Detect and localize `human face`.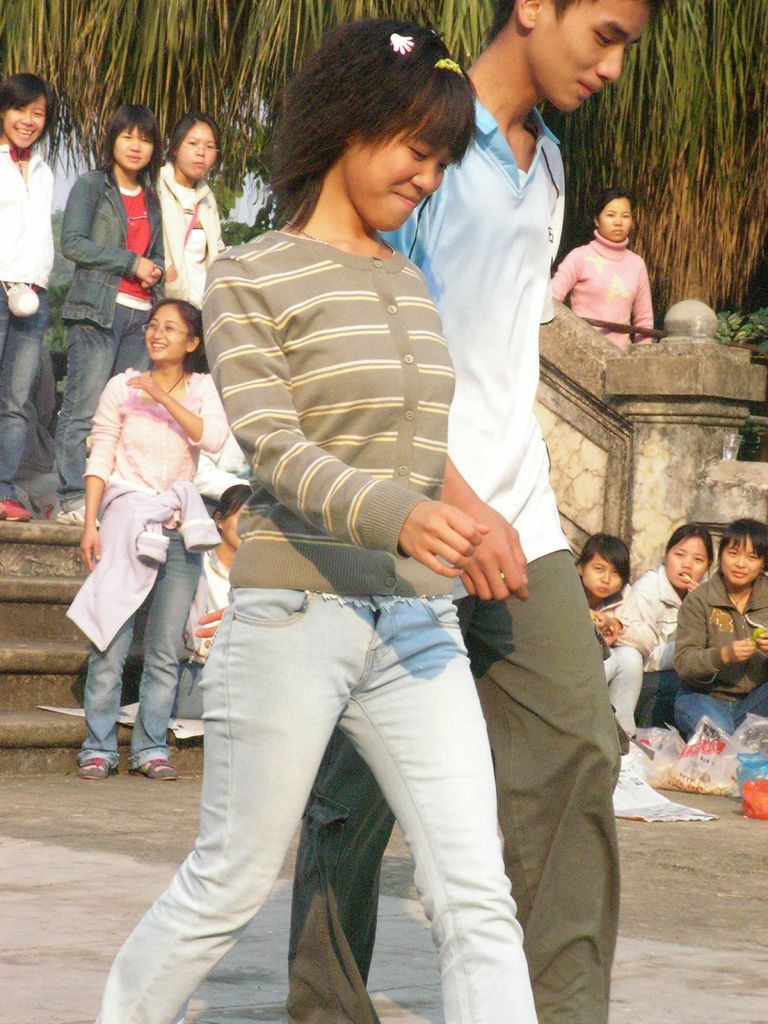
Localized at [x1=143, y1=301, x2=184, y2=363].
